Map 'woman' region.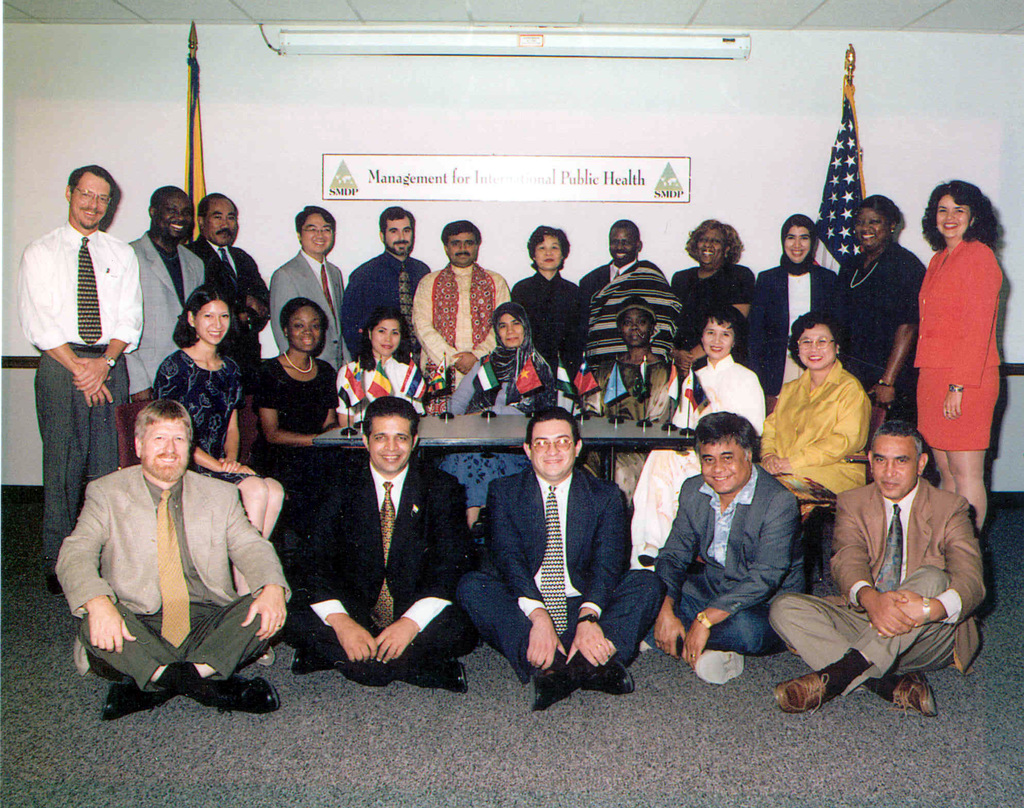
Mapped to 510,226,586,365.
